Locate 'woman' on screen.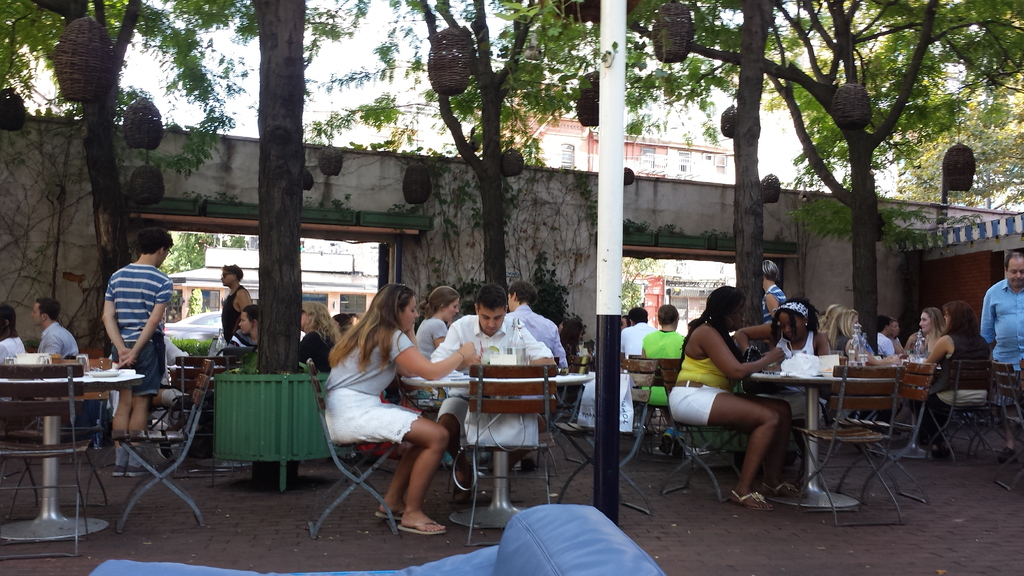
On screen at rect(886, 305, 960, 395).
